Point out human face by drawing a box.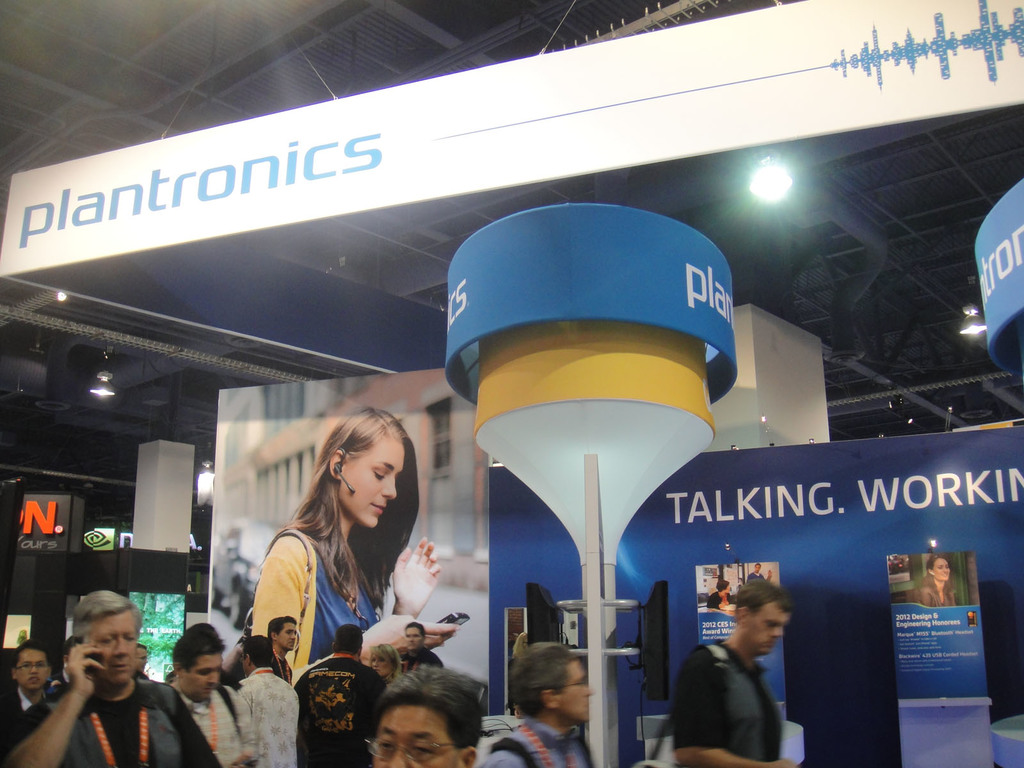
(x1=404, y1=628, x2=424, y2=651).
